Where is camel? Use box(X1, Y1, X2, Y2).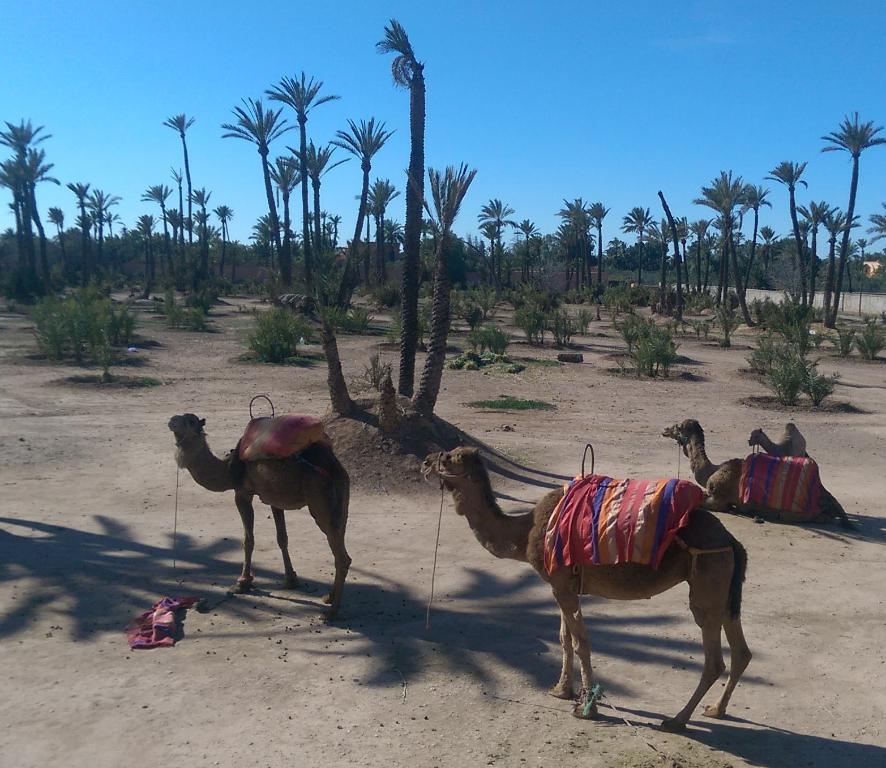
box(167, 411, 352, 629).
